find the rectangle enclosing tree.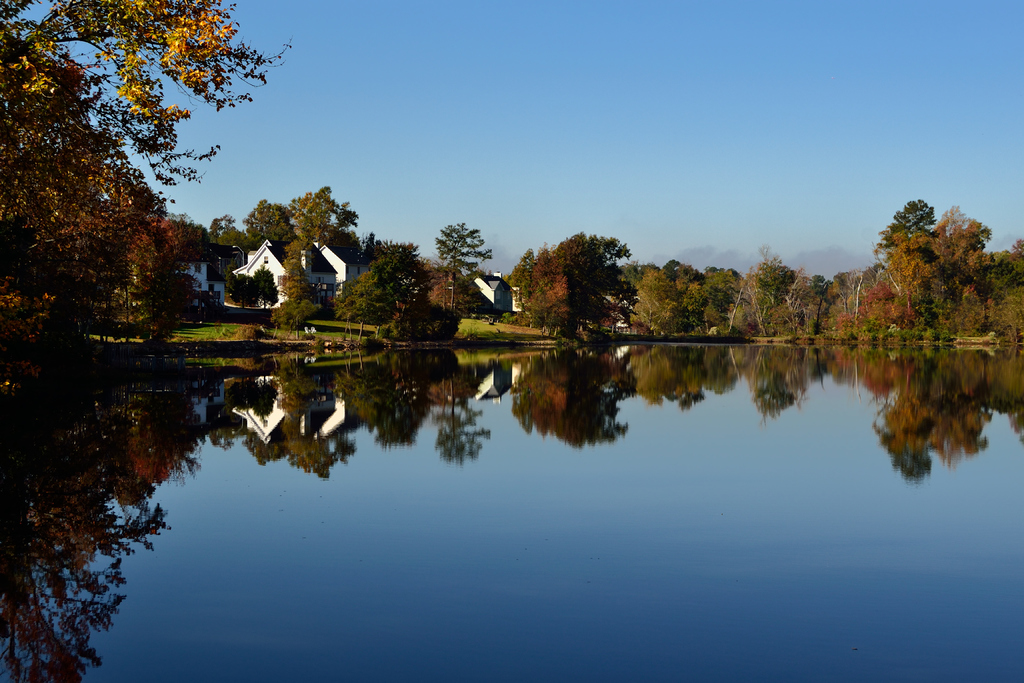
bbox(0, 0, 295, 345).
